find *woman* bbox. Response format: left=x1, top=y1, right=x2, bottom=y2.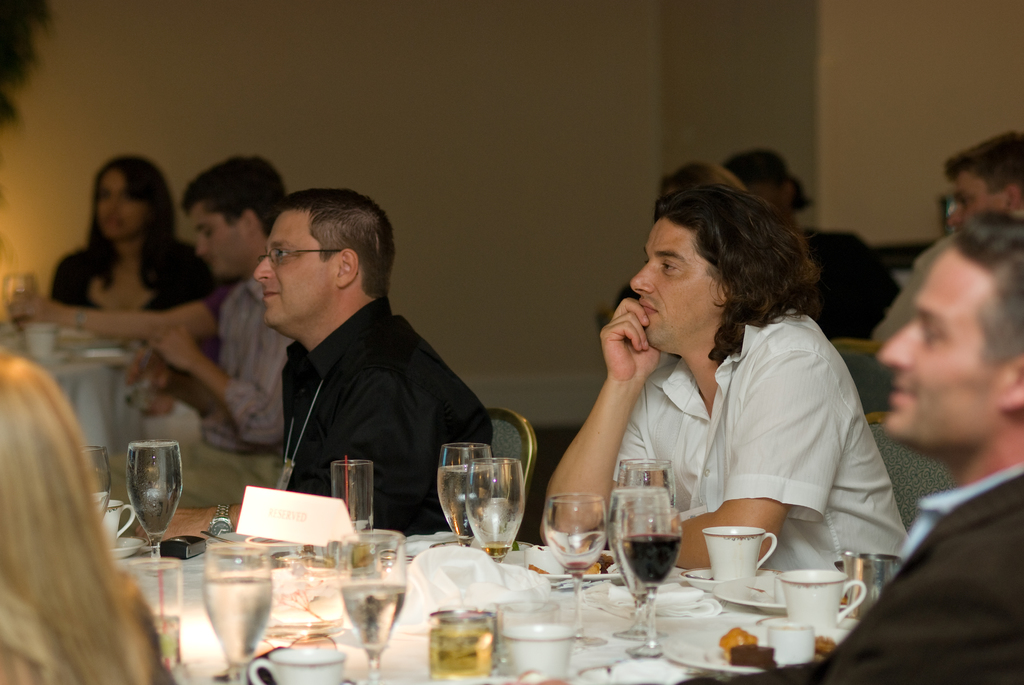
left=52, top=148, right=245, bottom=313.
